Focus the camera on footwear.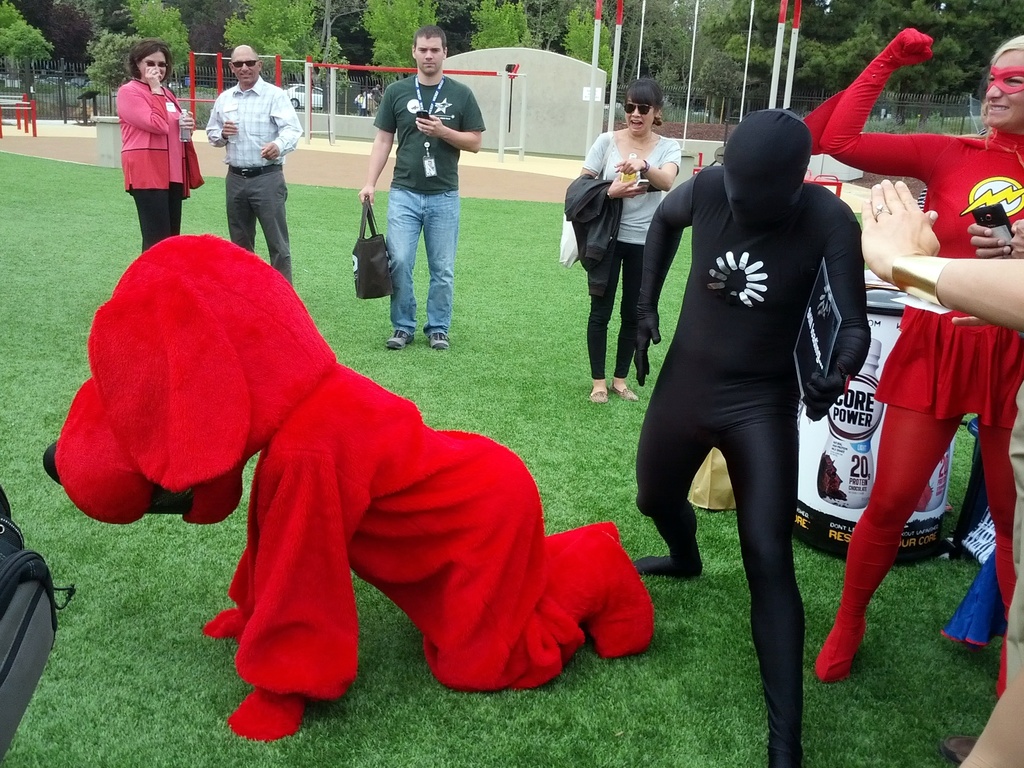
Focus region: 429:332:448:348.
